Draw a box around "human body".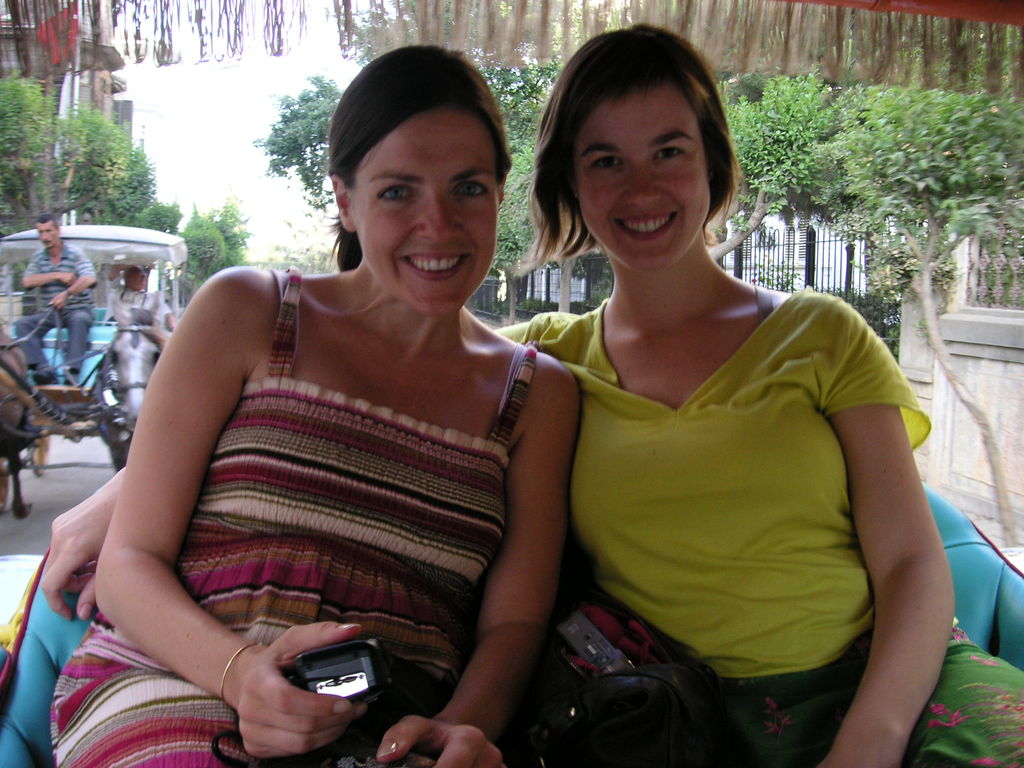
rect(479, 43, 936, 747).
